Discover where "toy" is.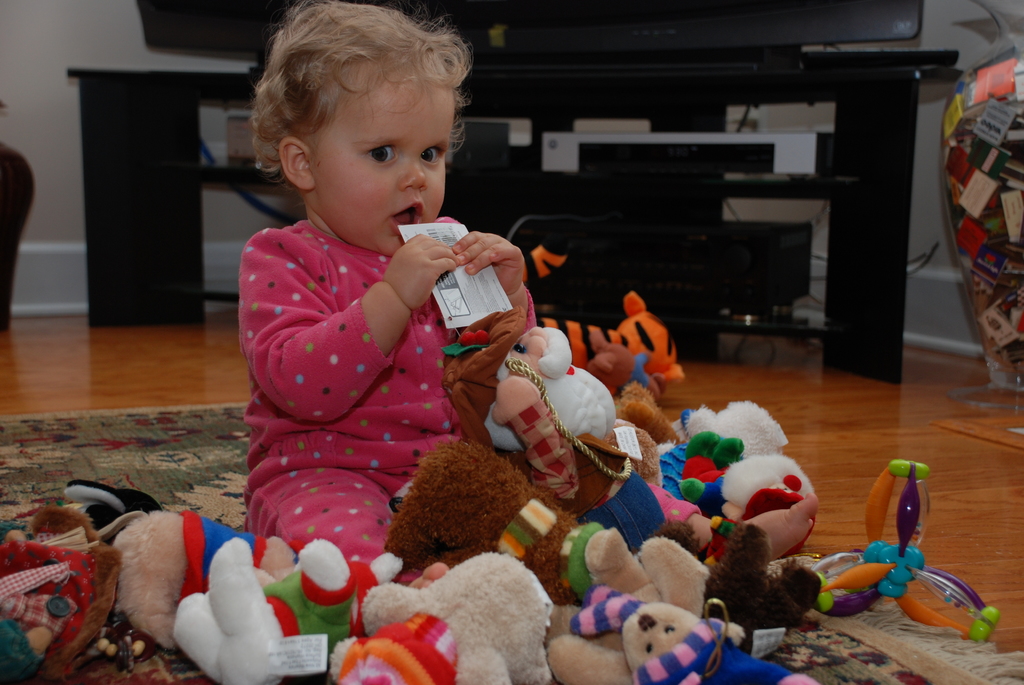
Discovered at (left=358, top=555, right=555, bottom=684).
